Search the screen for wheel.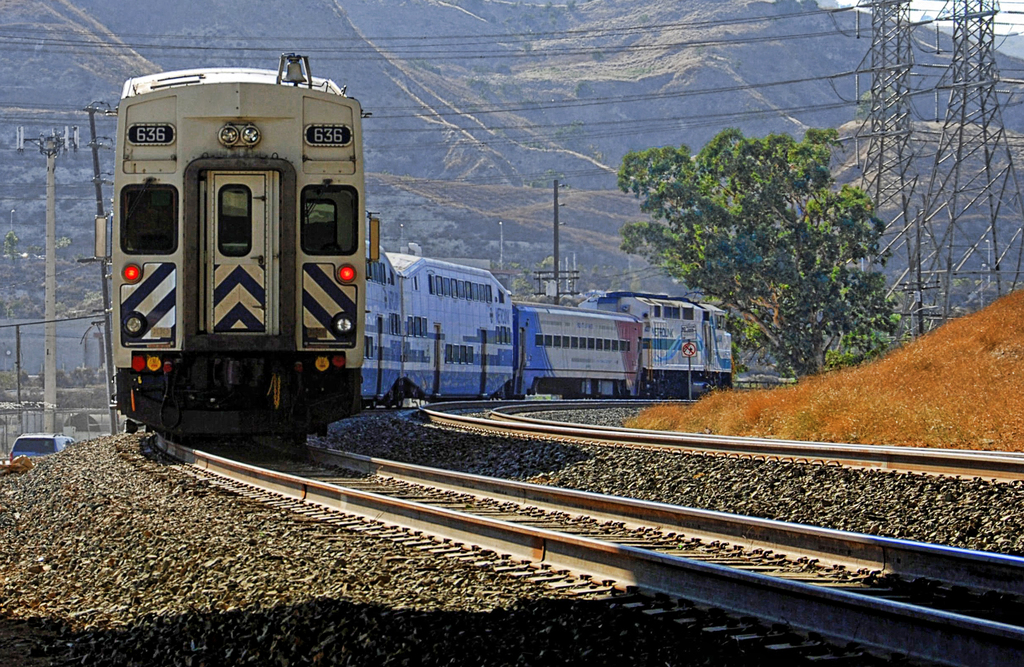
Found at (386, 399, 391, 408).
